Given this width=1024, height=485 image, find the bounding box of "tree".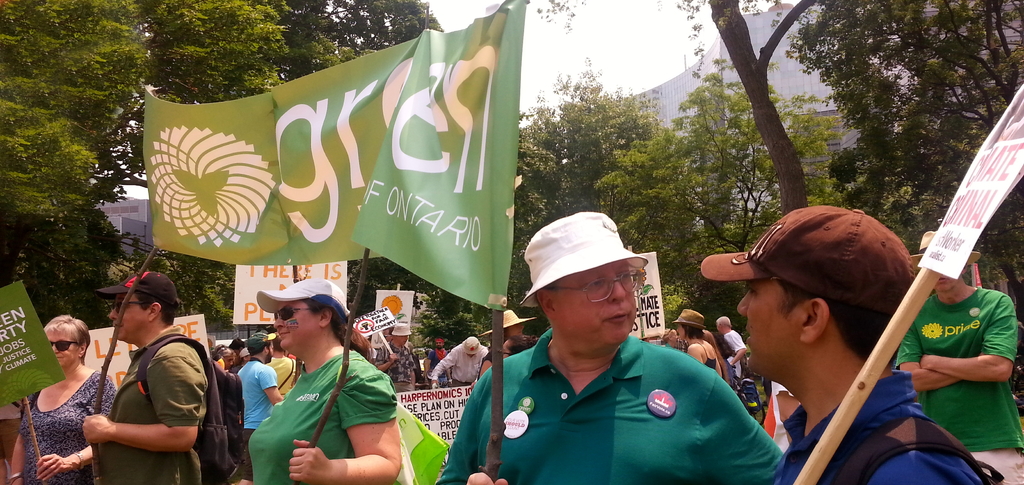
465, 66, 669, 335.
